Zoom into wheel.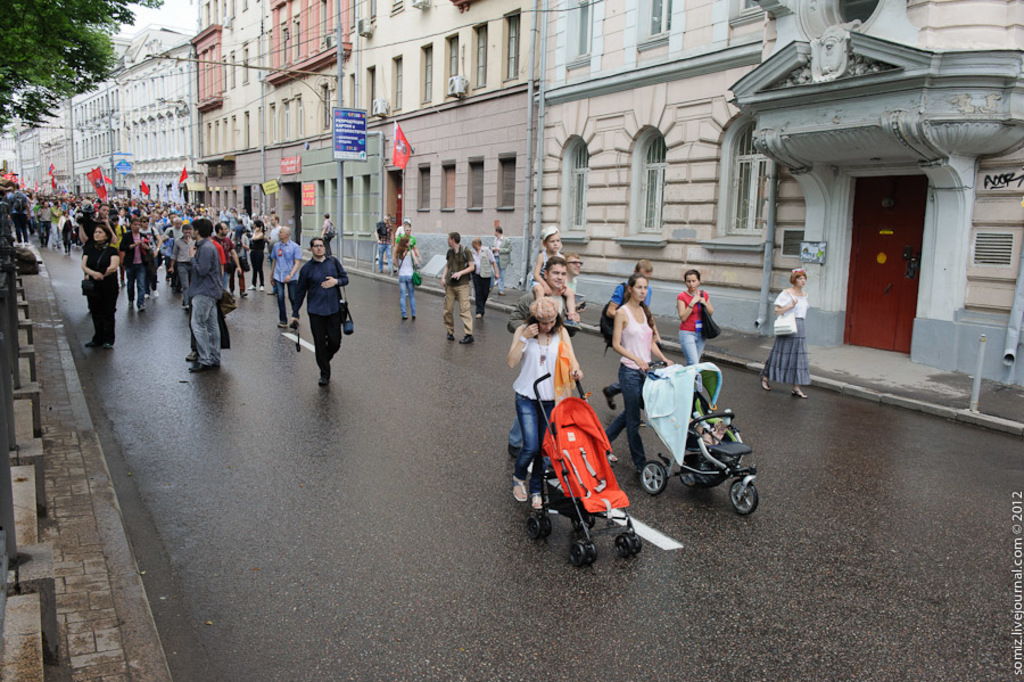
Zoom target: (730, 477, 760, 507).
